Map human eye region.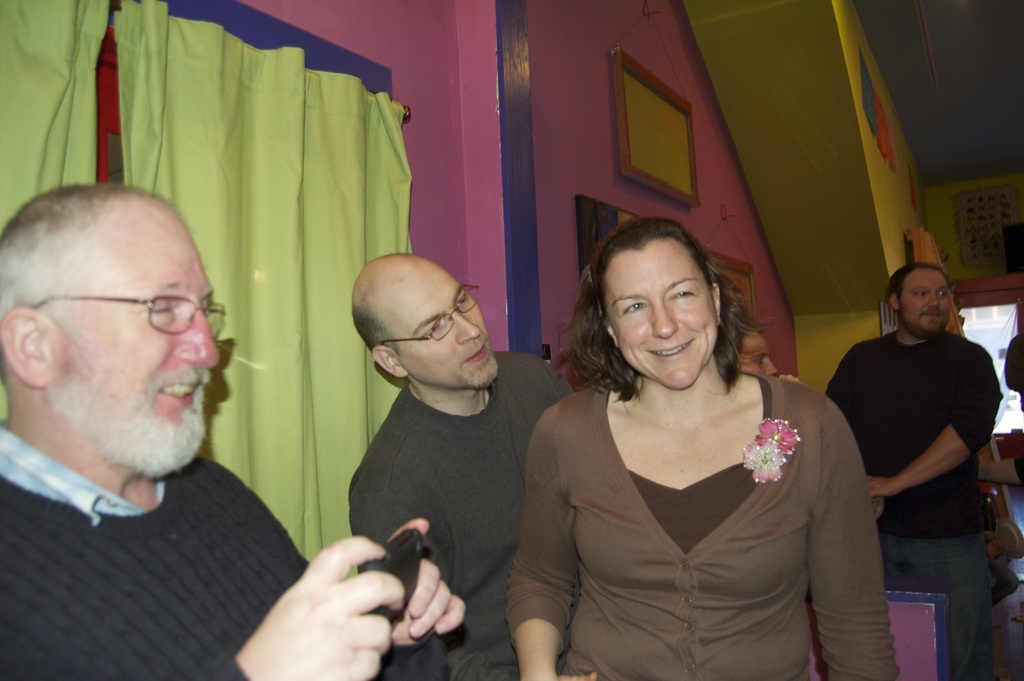
Mapped to 618,299,650,318.
